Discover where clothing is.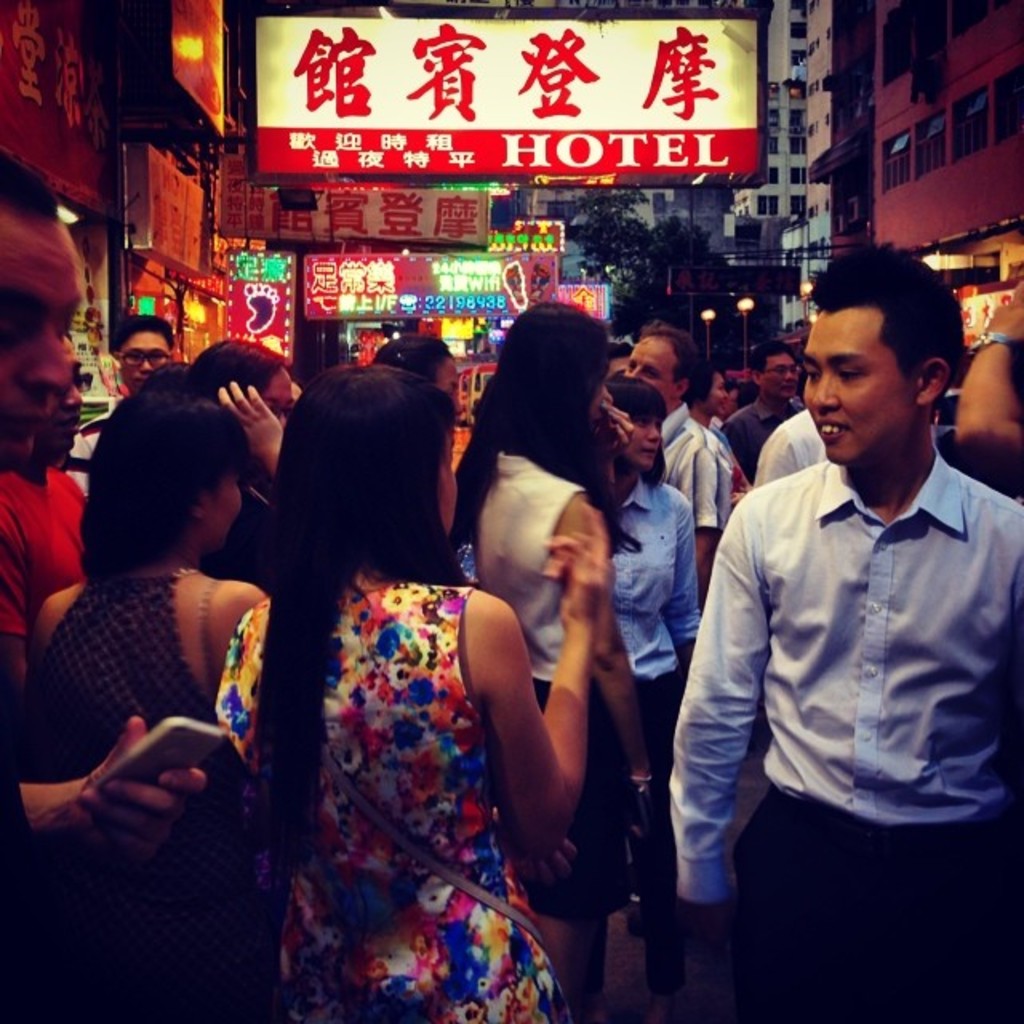
Discovered at 749:408:832:490.
